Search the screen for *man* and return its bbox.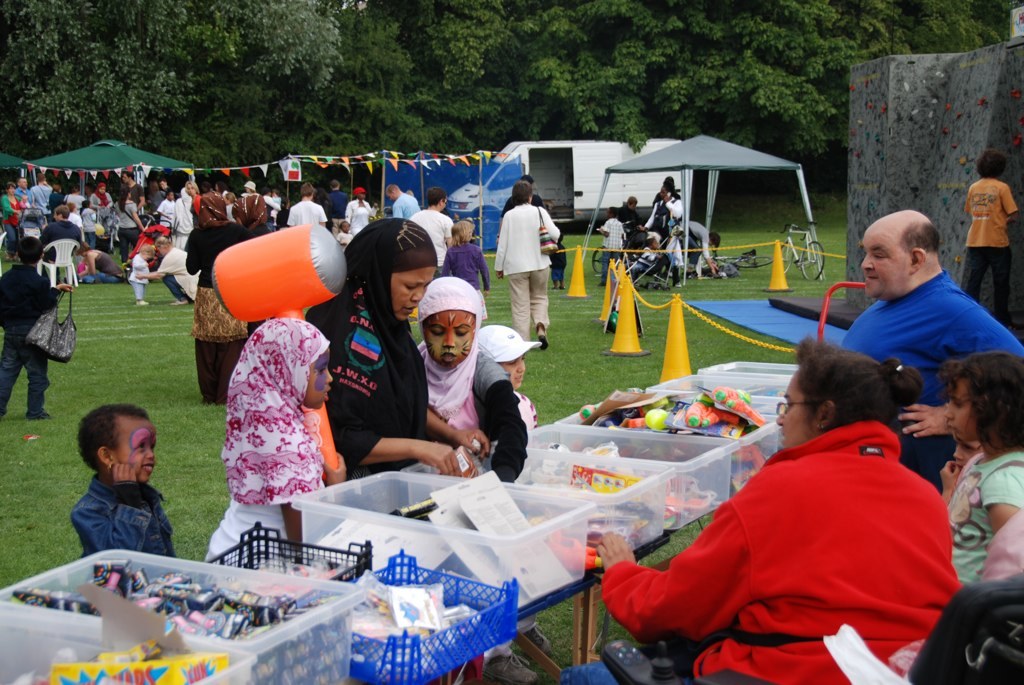
Found: (115, 166, 147, 209).
